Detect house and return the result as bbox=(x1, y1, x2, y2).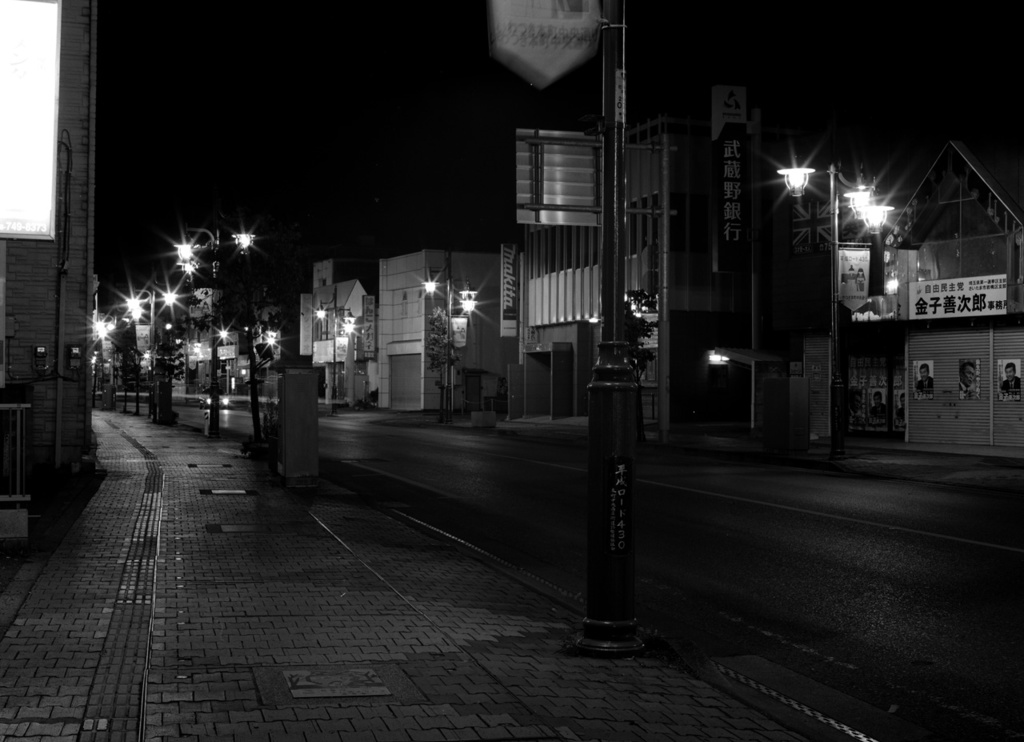
bbox=(283, 279, 377, 394).
